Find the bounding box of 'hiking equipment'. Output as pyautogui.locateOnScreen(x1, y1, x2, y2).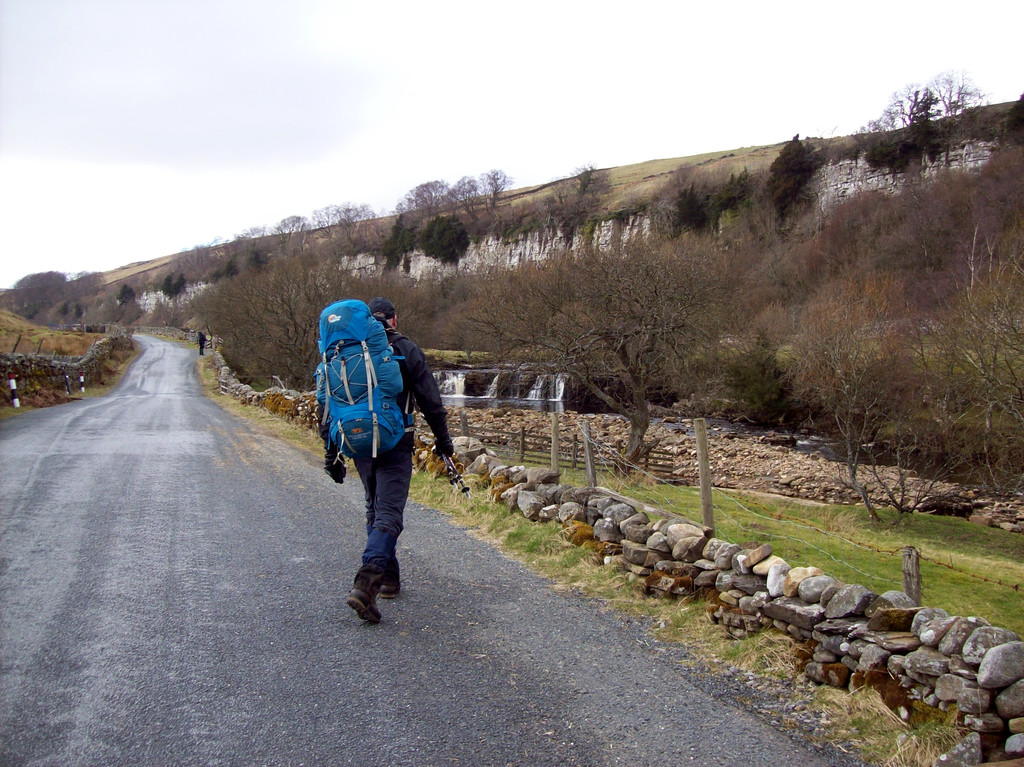
pyautogui.locateOnScreen(450, 456, 471, 497).
